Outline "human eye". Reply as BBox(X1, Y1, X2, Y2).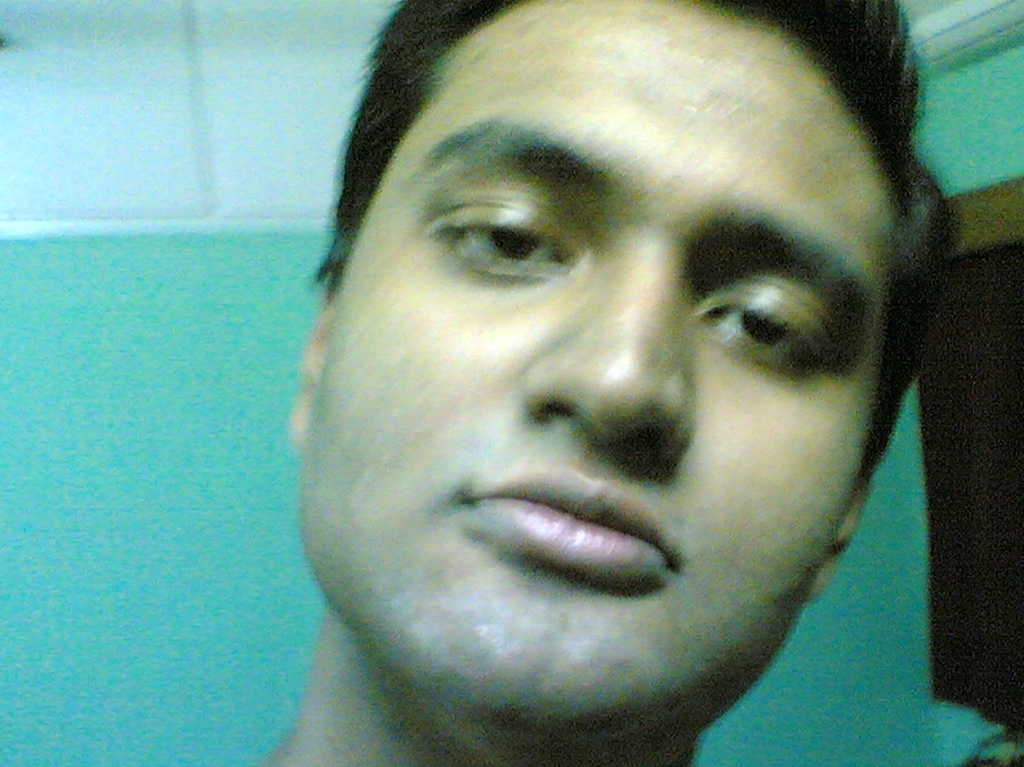
BBox(421, 191, 581, 279).
